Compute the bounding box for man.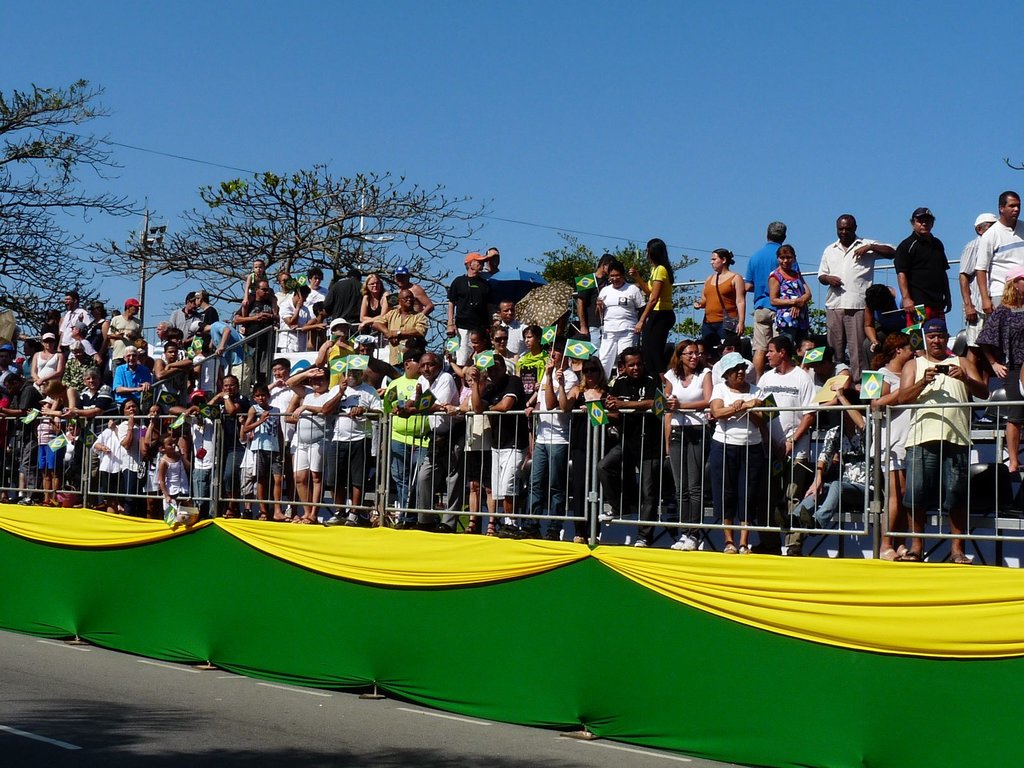
(444,250,492,365).
